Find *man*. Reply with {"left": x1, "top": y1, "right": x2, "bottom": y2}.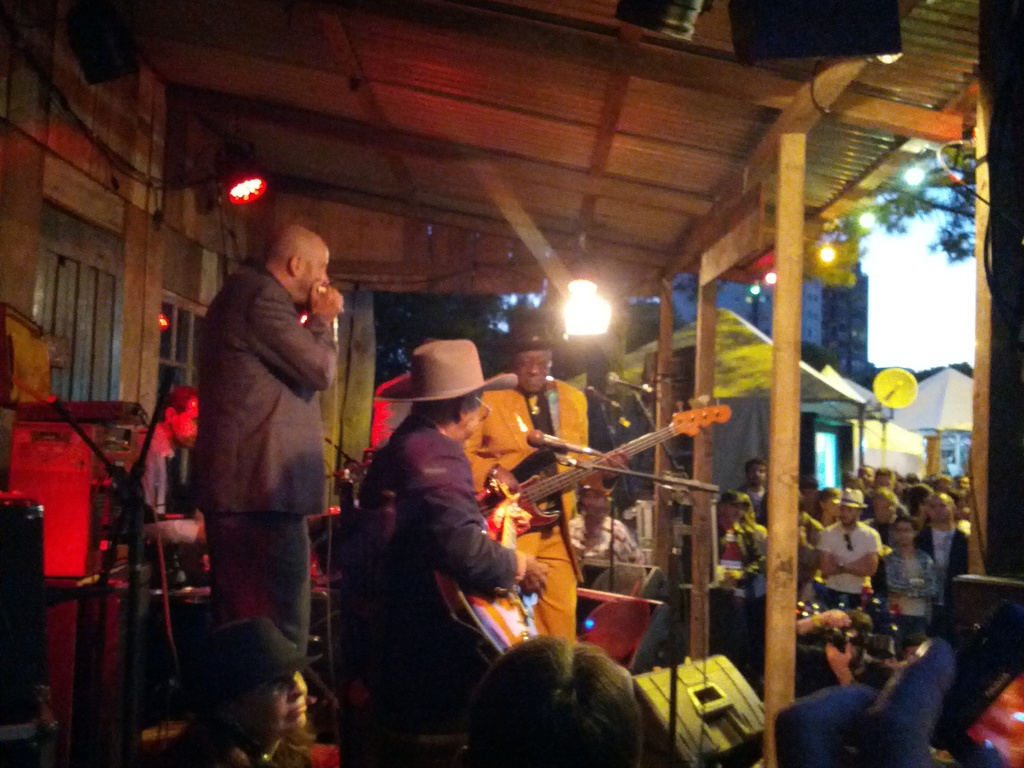
{"left": 163, "top": 613, "right": 328, "bottom": 767}.
